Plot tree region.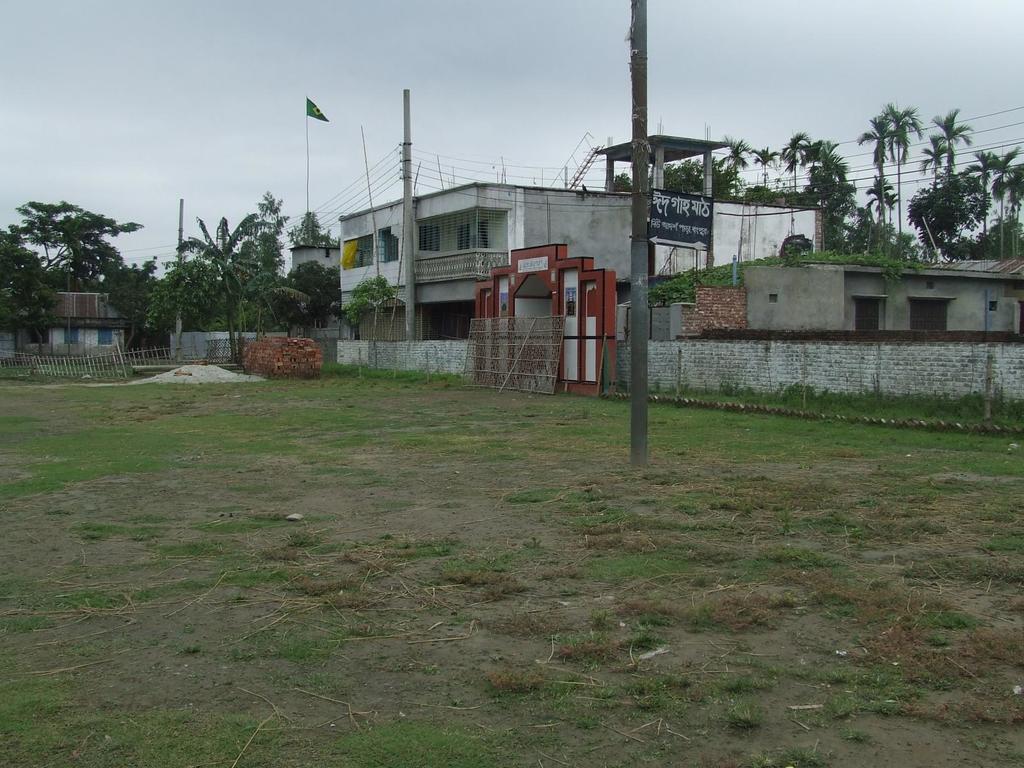
Plotted at box(22, 177, 122, 307).
